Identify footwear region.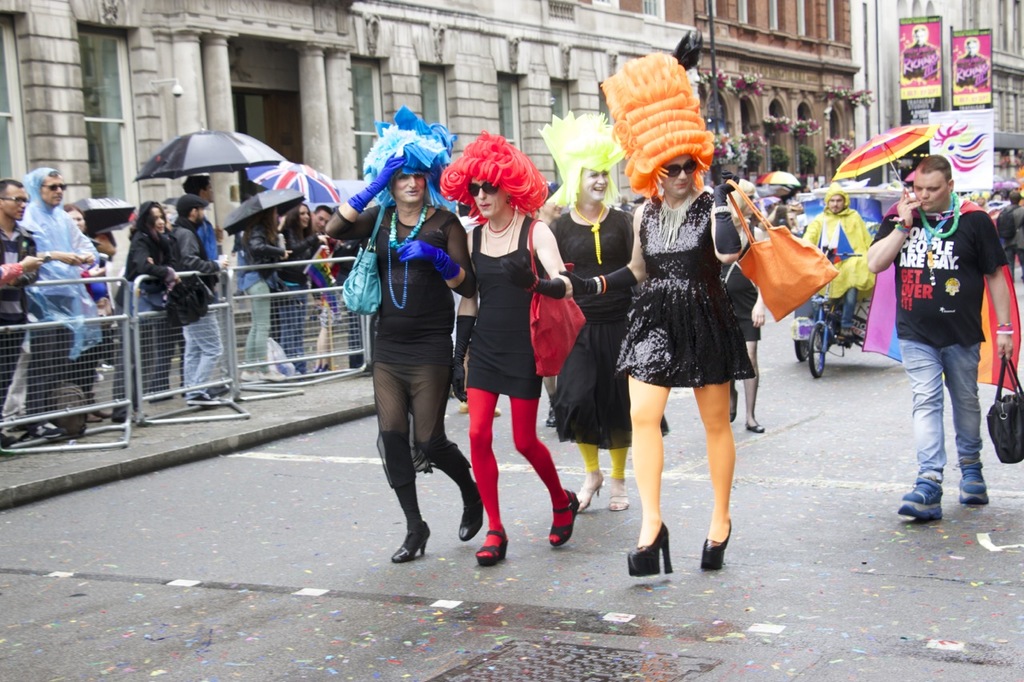
Region: x1=578, y1=473, x2=605, y2=512.
